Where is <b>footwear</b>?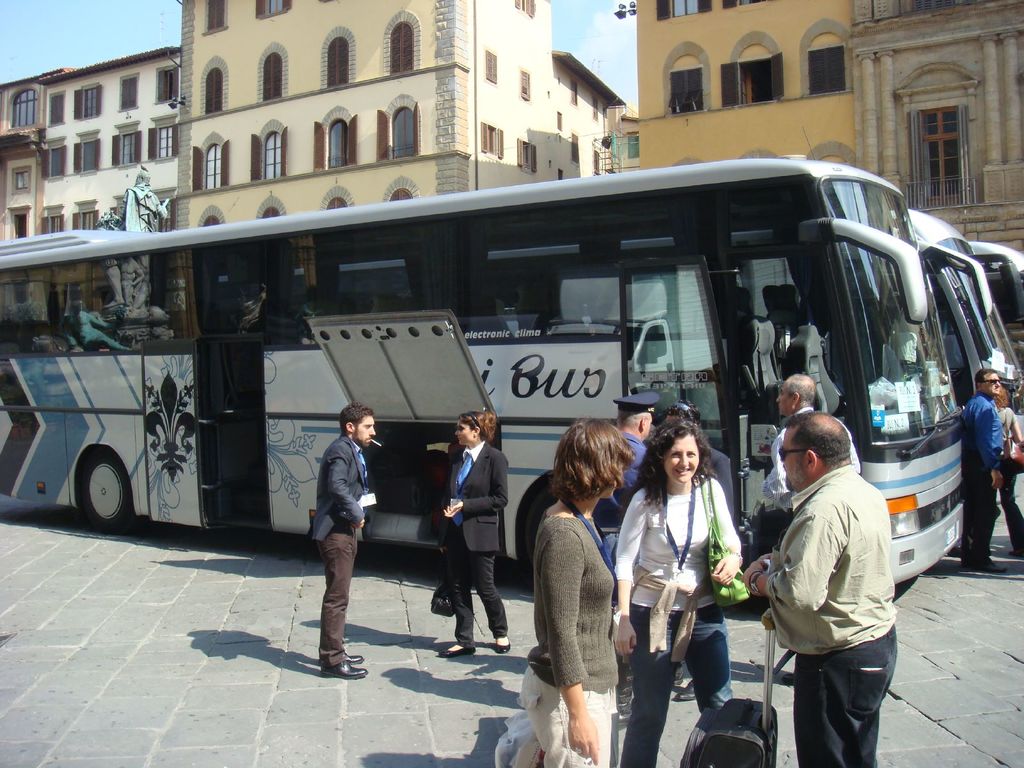
493:633:513:655.
